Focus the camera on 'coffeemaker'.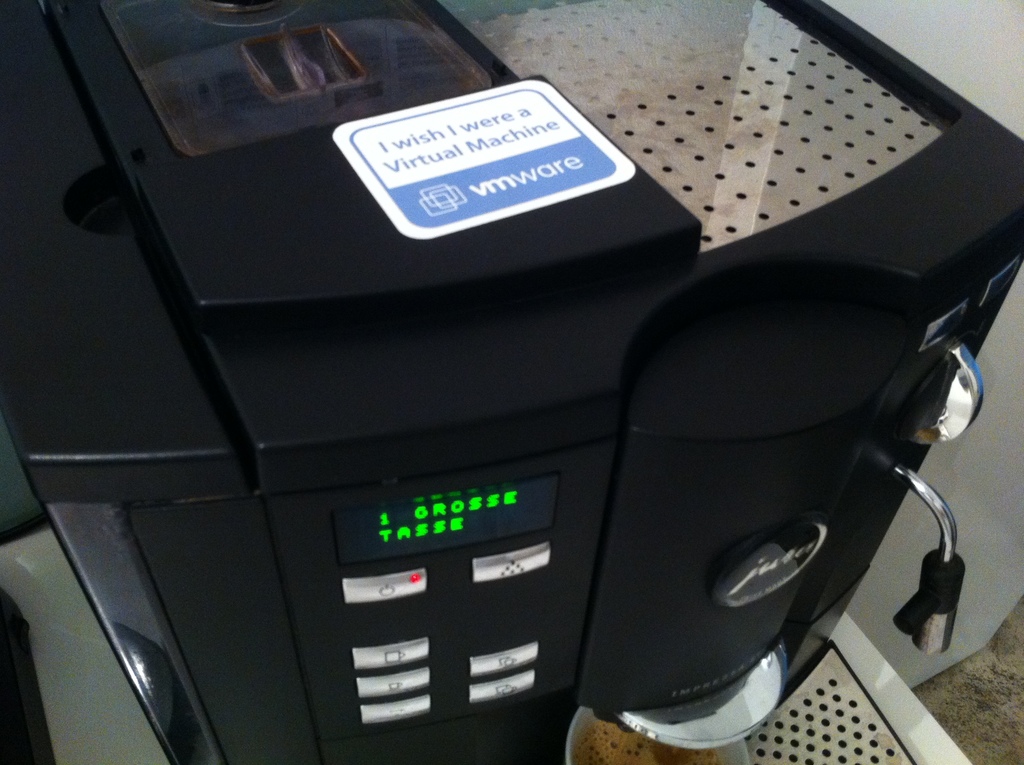
Focus region: detection(0, 0, 1023, 764).
